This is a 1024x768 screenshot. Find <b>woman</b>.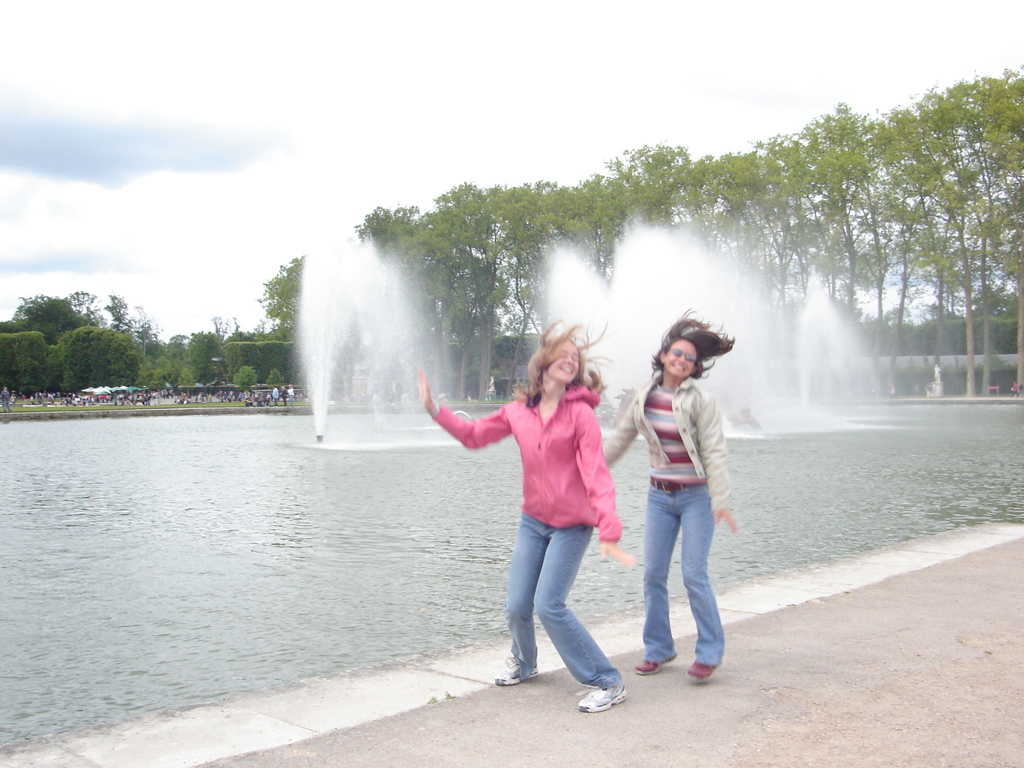
Bounding box: (x1=595, y1=298, x2=740, y2=682).
